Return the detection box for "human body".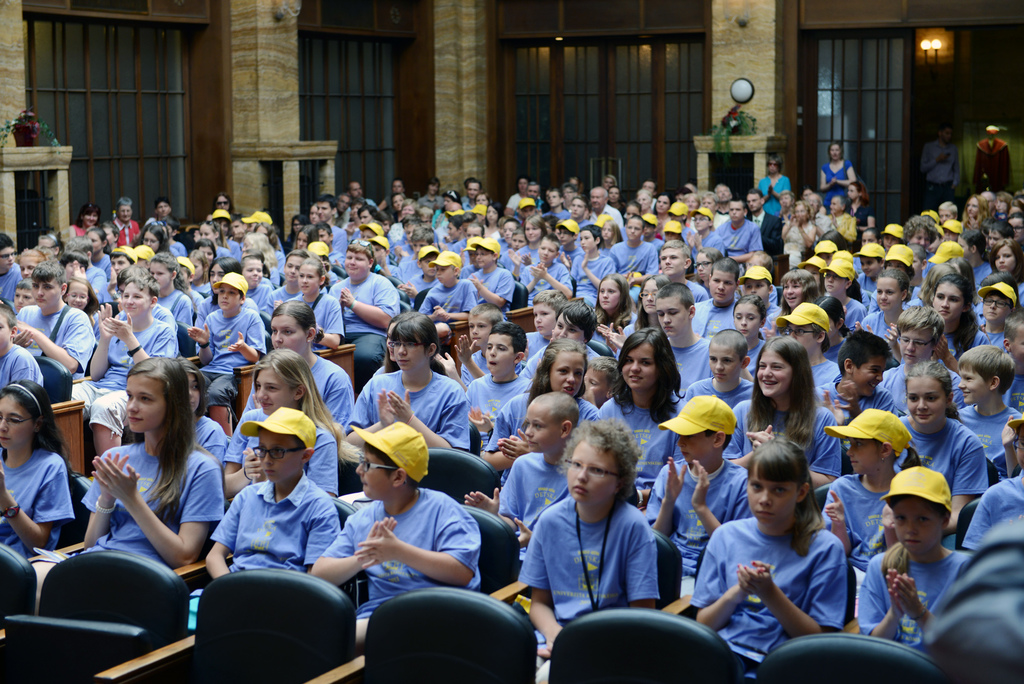
locate(214, 407, 344, 504).
